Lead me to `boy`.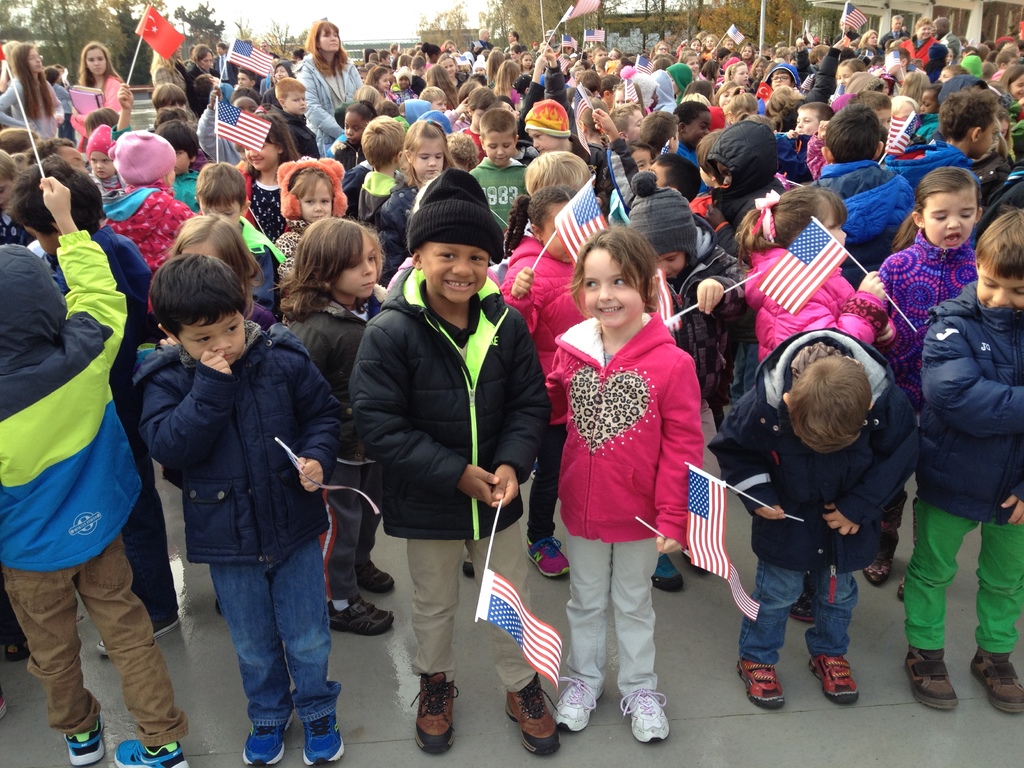
Lead to select_region(607, 102, 650, 148).
